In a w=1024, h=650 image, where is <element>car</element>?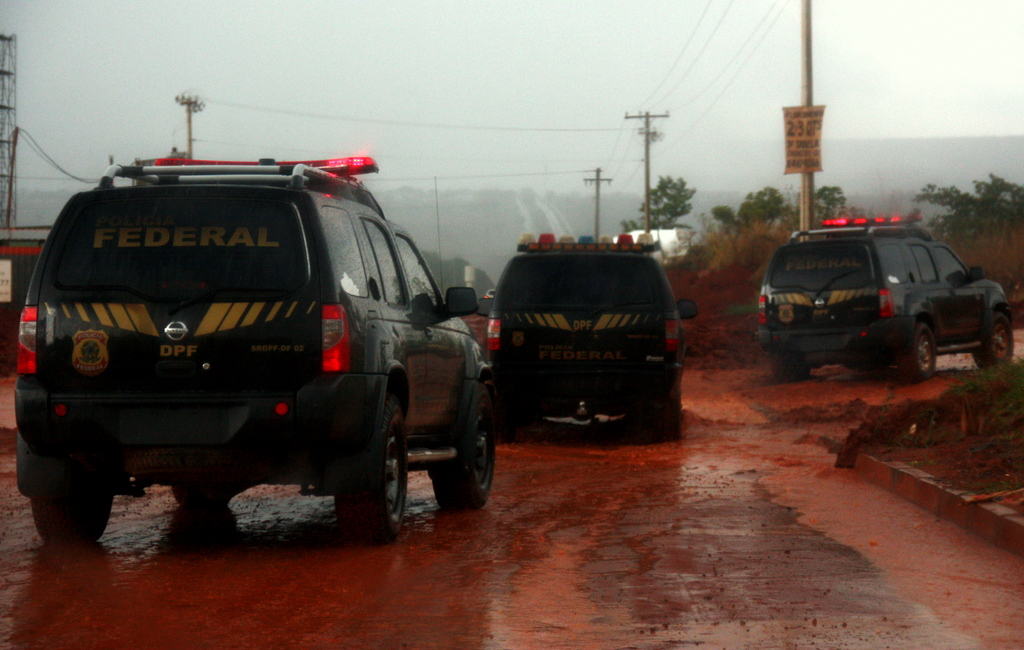
(10,153,502,546).
